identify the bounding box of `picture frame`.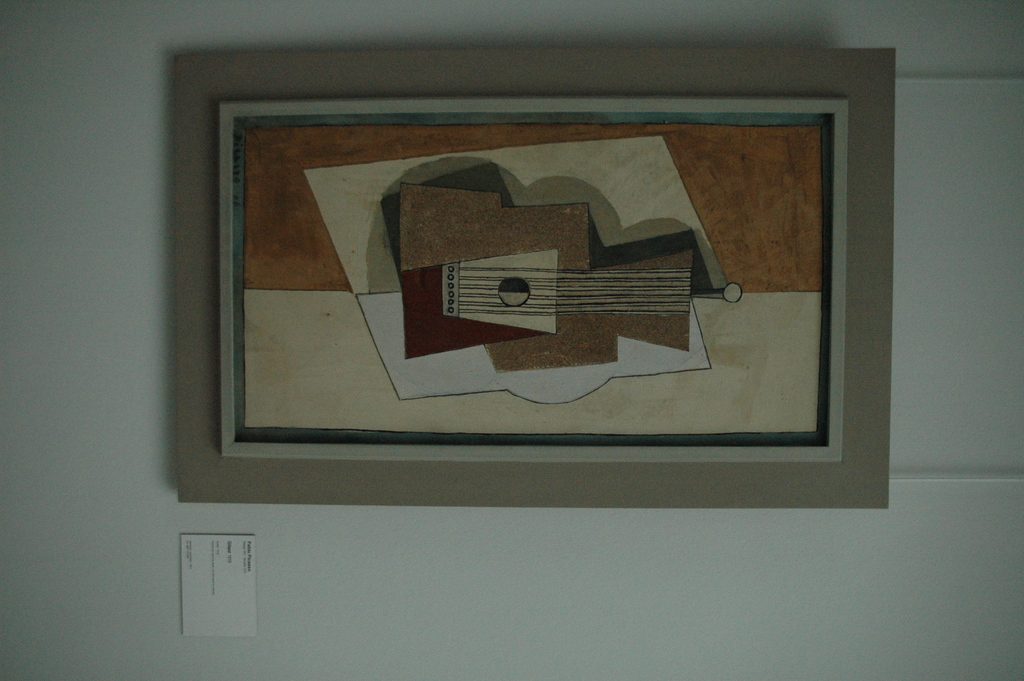
bbox=[177, 33, 890, 536].
